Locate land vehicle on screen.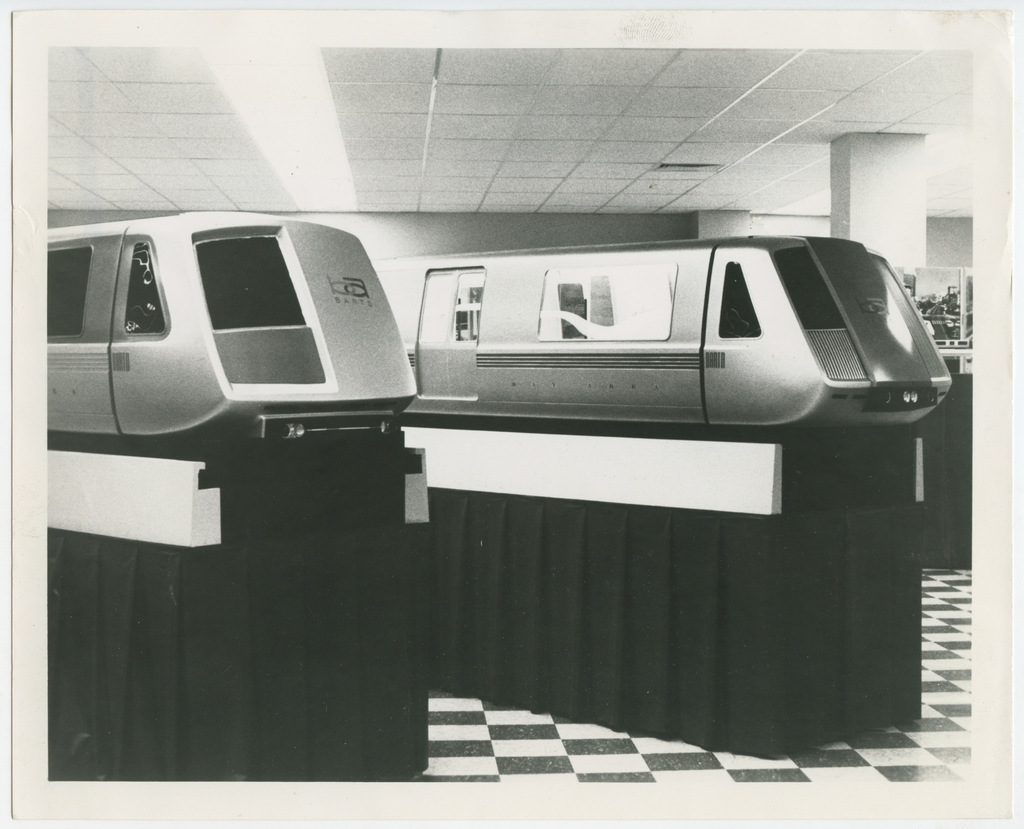
On screen at 51 196 463 480.
